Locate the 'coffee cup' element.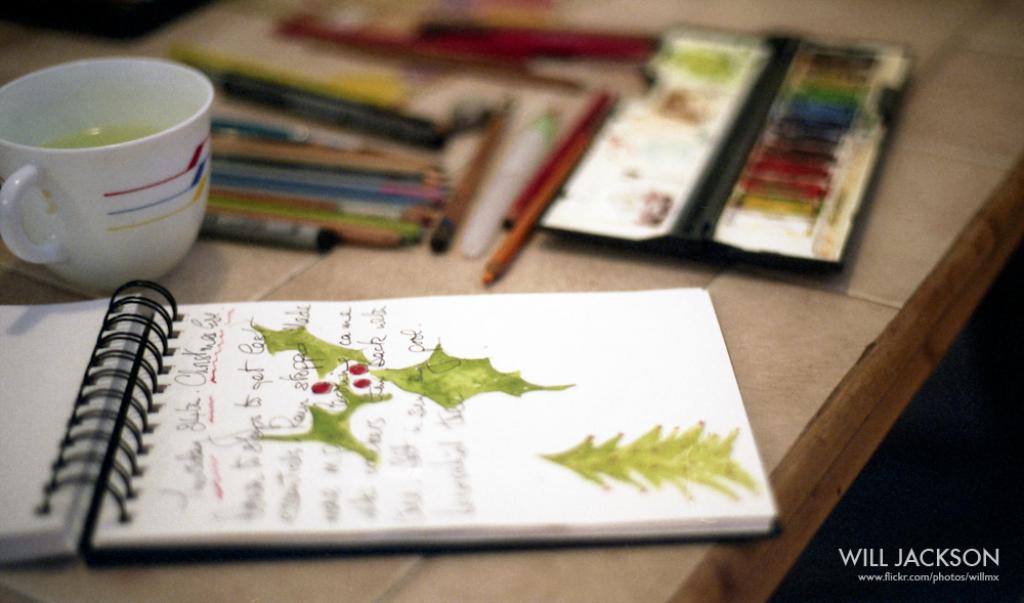
Element bbox: <region>0, 49, 219, 300</region>.
